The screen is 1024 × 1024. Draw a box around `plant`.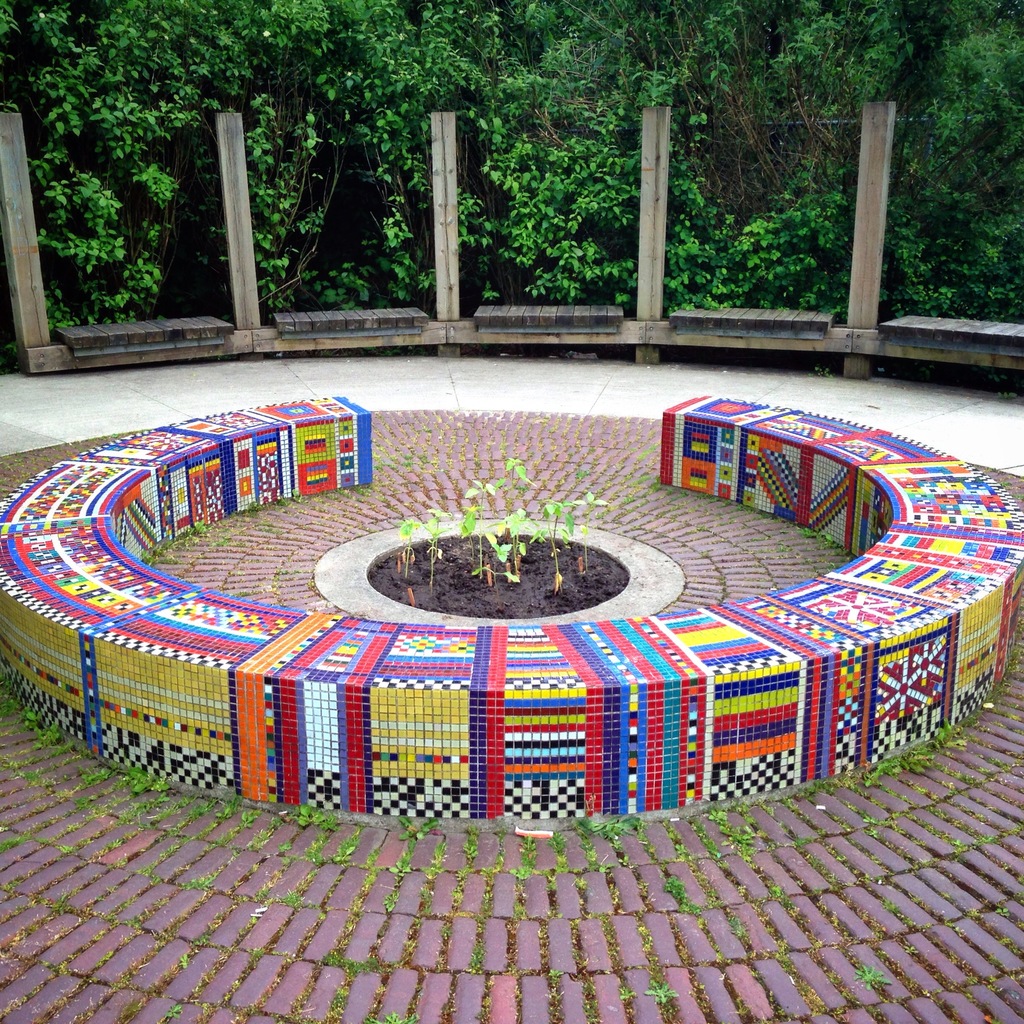
l=525, t=502, r=562, b=587.
